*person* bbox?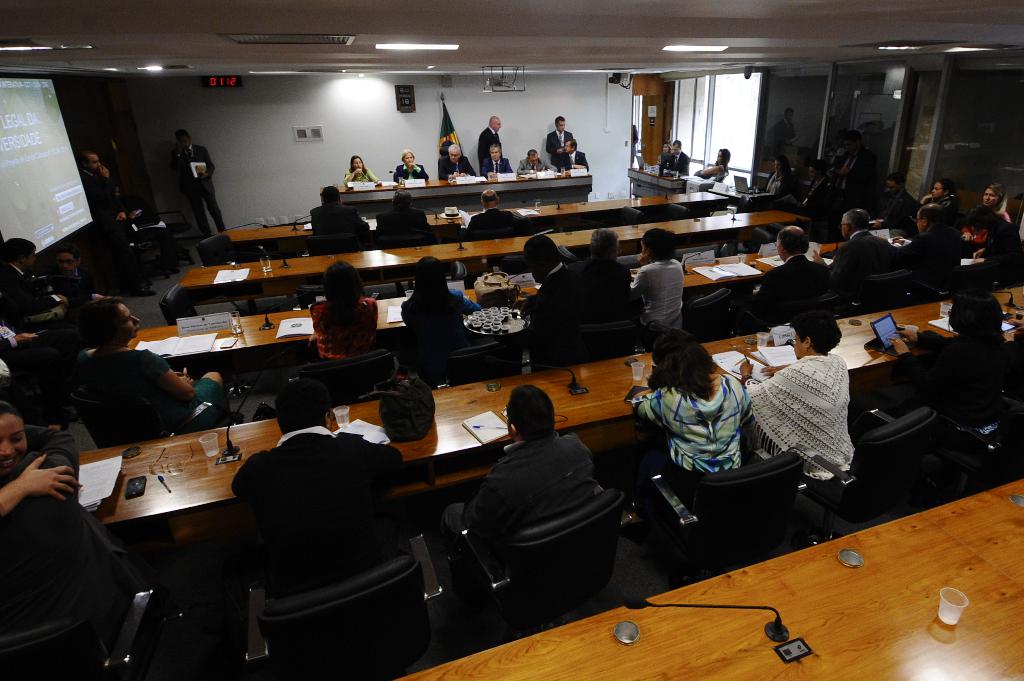
[696,150,733,183]
